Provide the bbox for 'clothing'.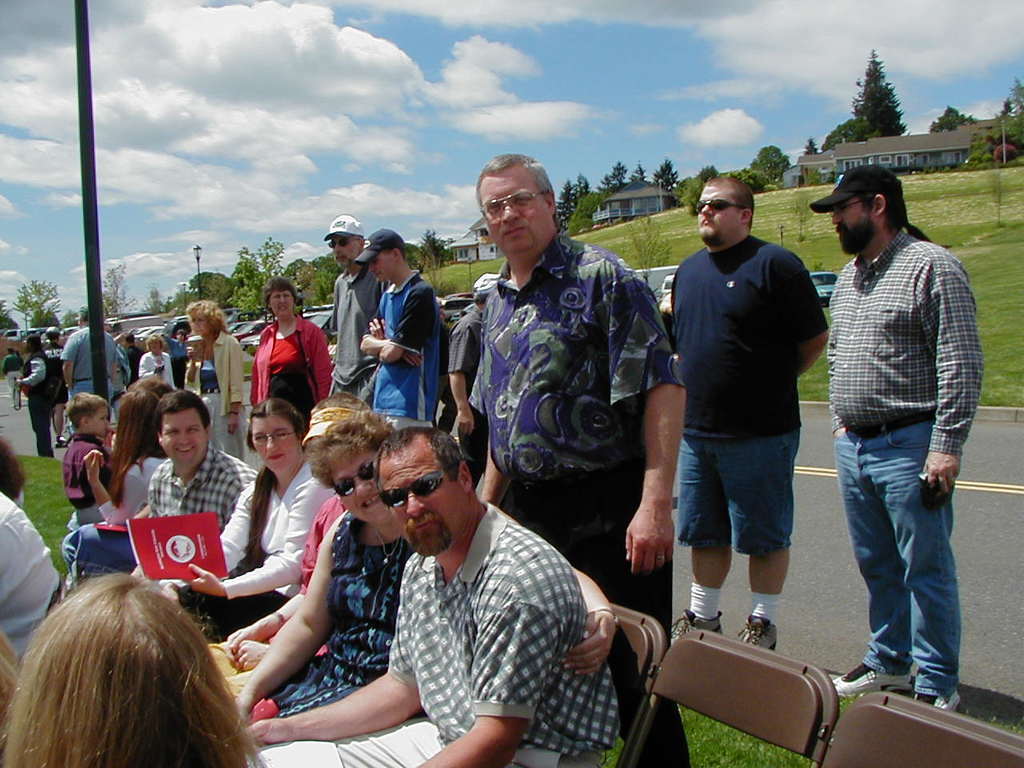
(x1=242, y1=308, x2=332, y2=402).
